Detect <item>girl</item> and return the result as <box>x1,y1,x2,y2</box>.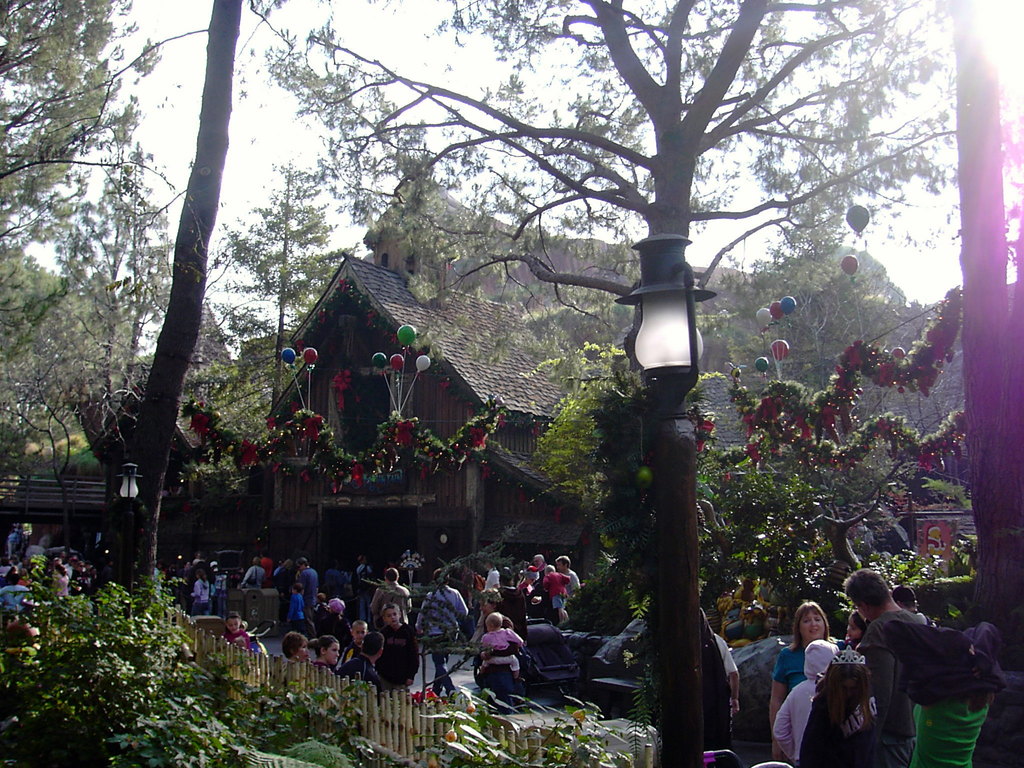
<box>800,644,879,767</box>.
